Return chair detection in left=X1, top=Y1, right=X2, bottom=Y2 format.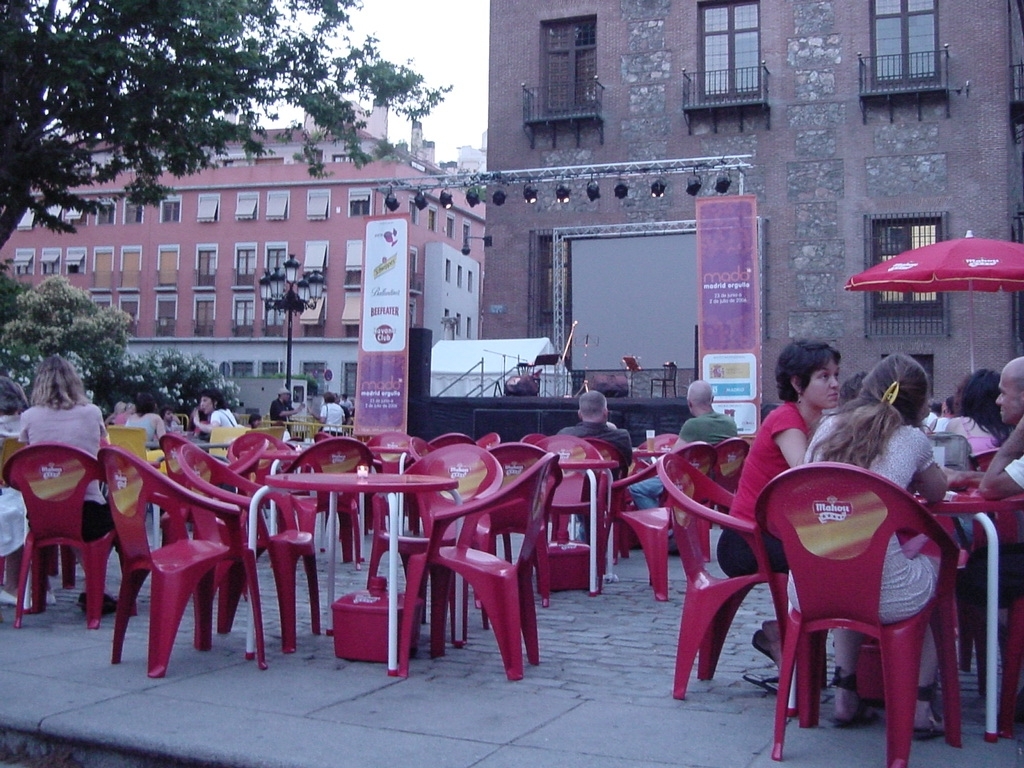
left=428, top=431, right=467, bottom=460.
